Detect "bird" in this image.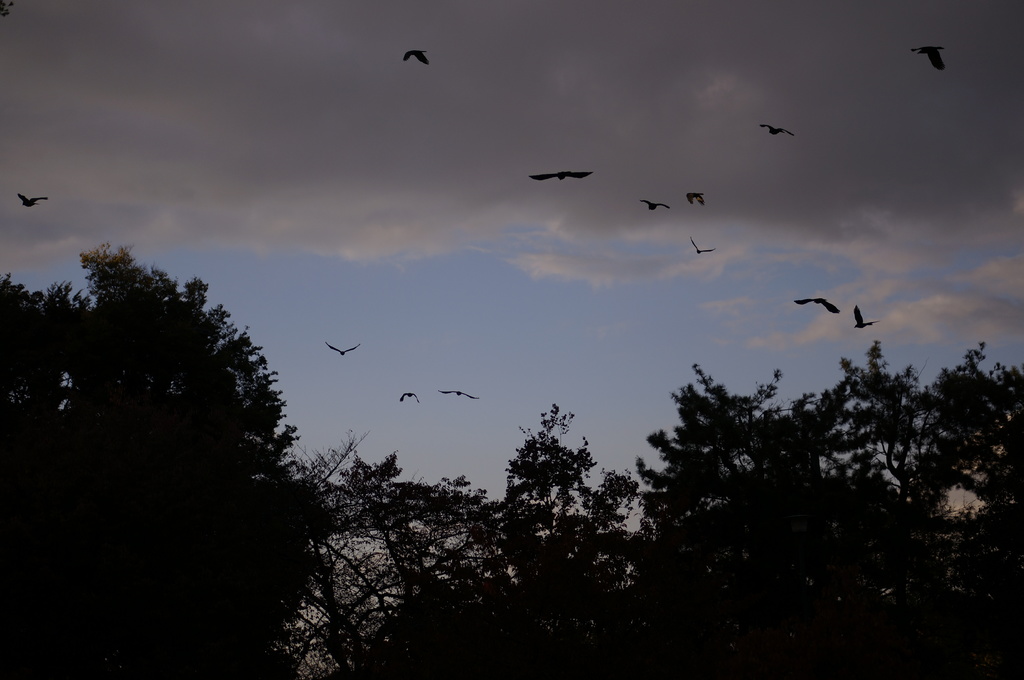
Detection: (687,191,703,207).
